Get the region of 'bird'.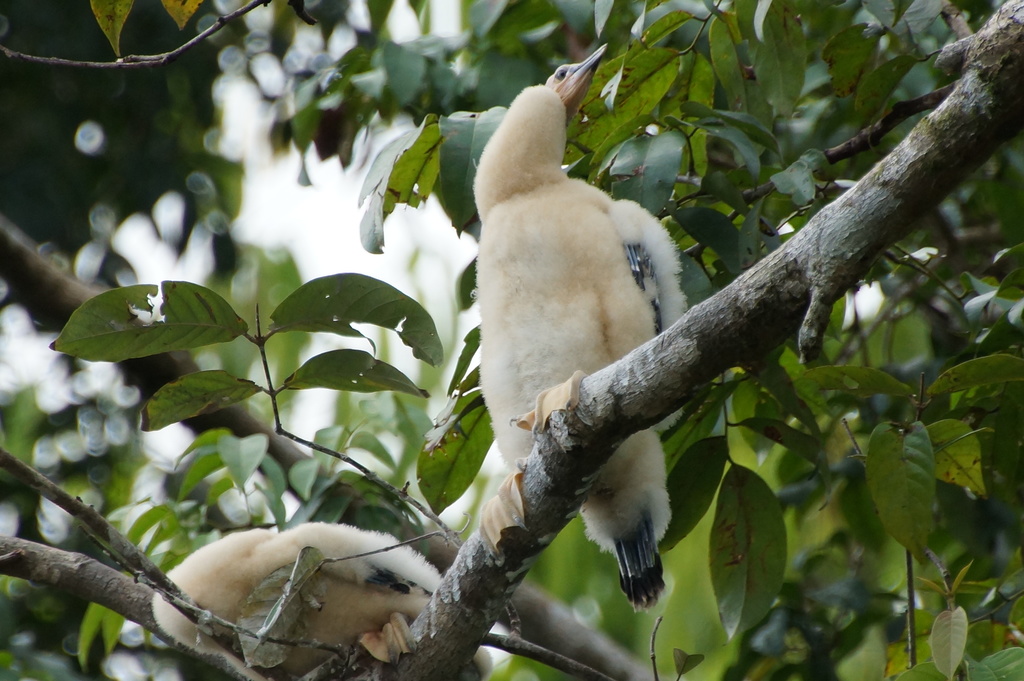
(x1=55, y1=516, x2=494, y2=680).
